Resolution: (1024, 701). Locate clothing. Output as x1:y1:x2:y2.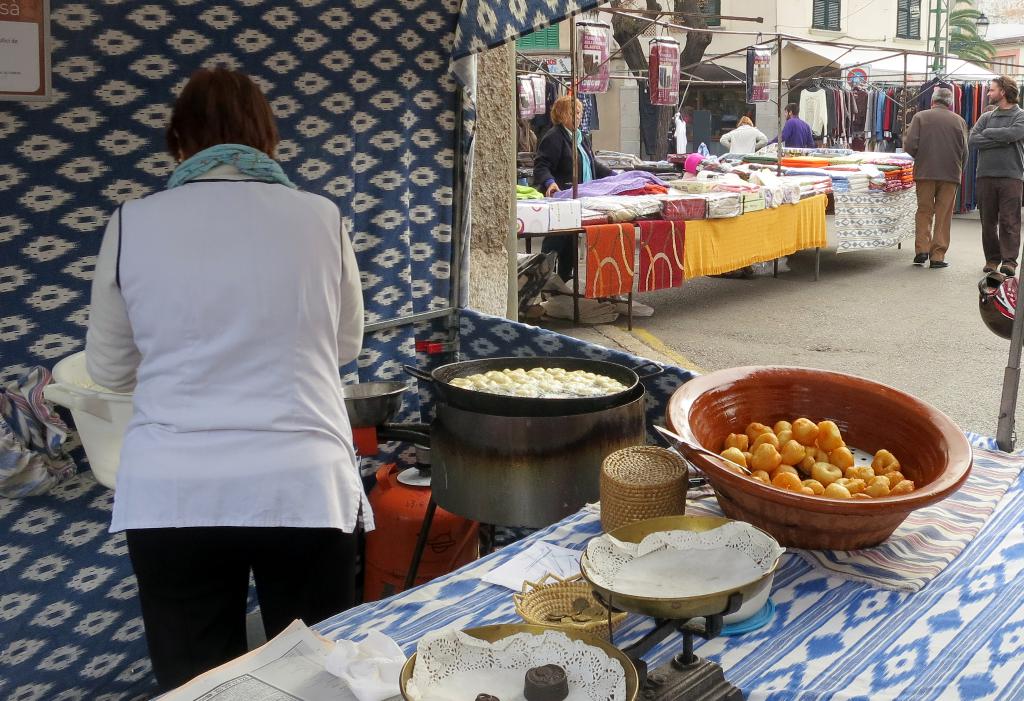
719:123:766:150.
